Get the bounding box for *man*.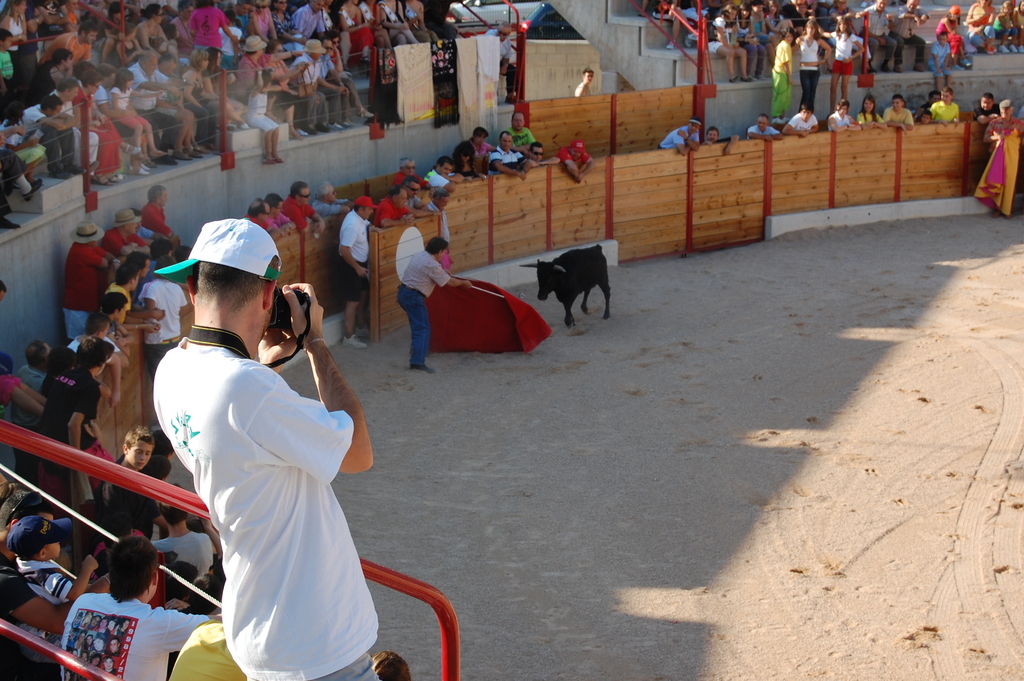
bbox=[572, 66, 595, 99].
